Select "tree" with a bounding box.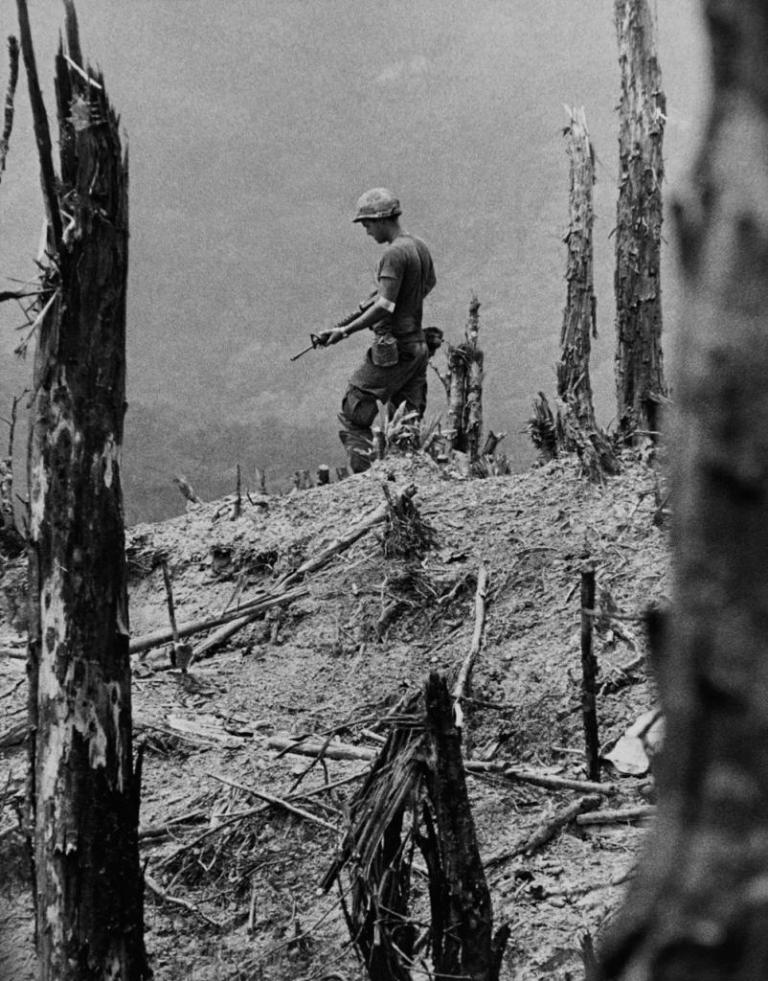
<region>0, 23, 164, 980</region>.
